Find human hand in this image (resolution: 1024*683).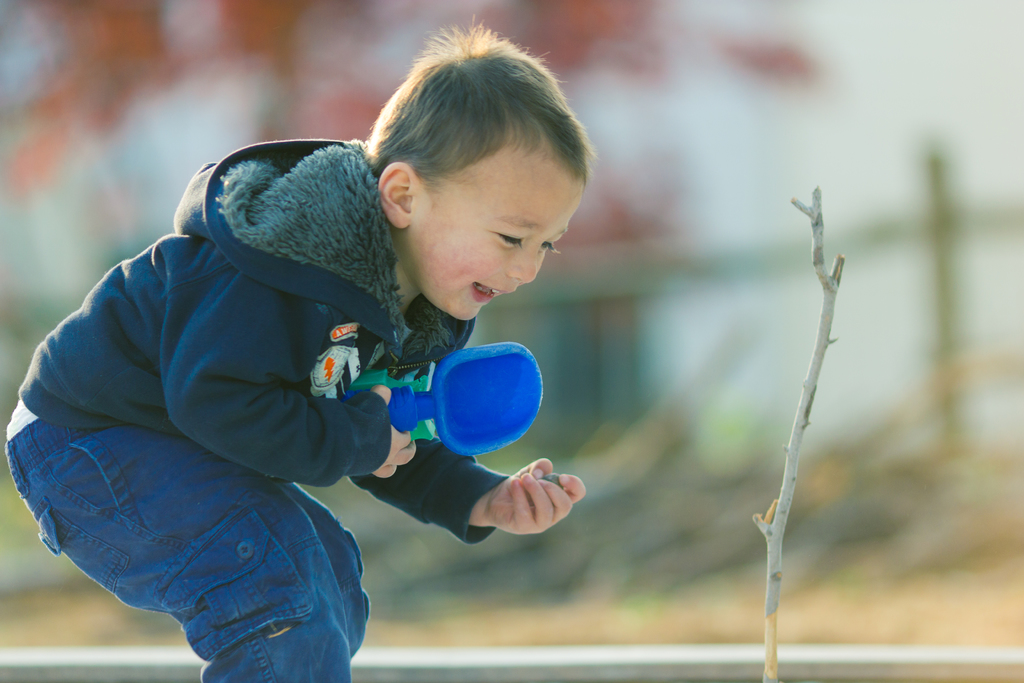
(482, 465, 592, 538).
